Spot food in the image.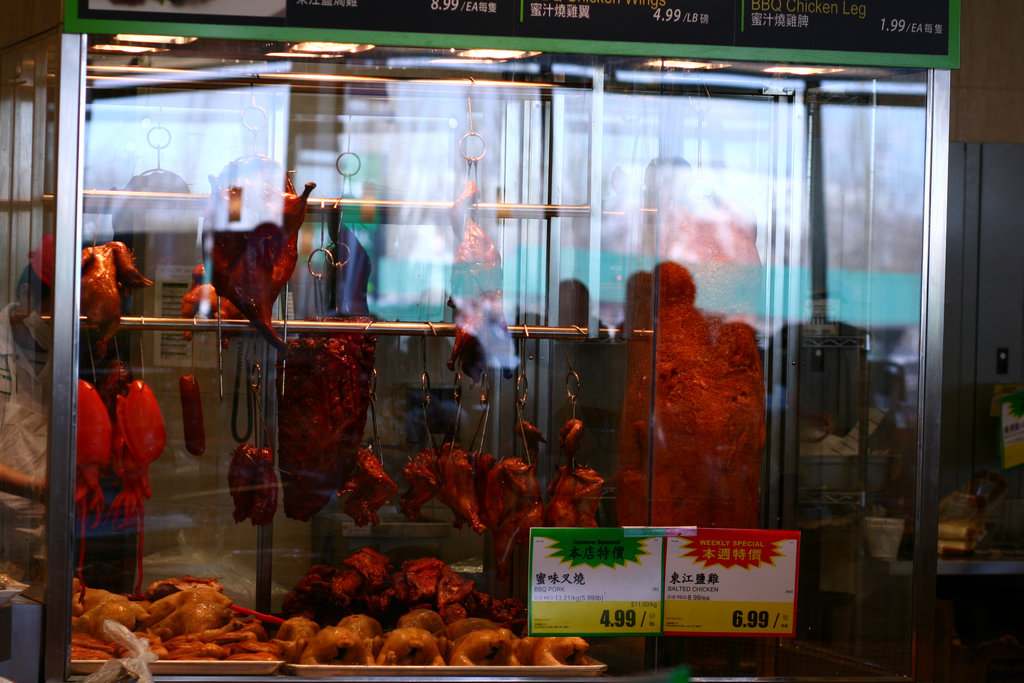
food found at 102:170:194:259.
